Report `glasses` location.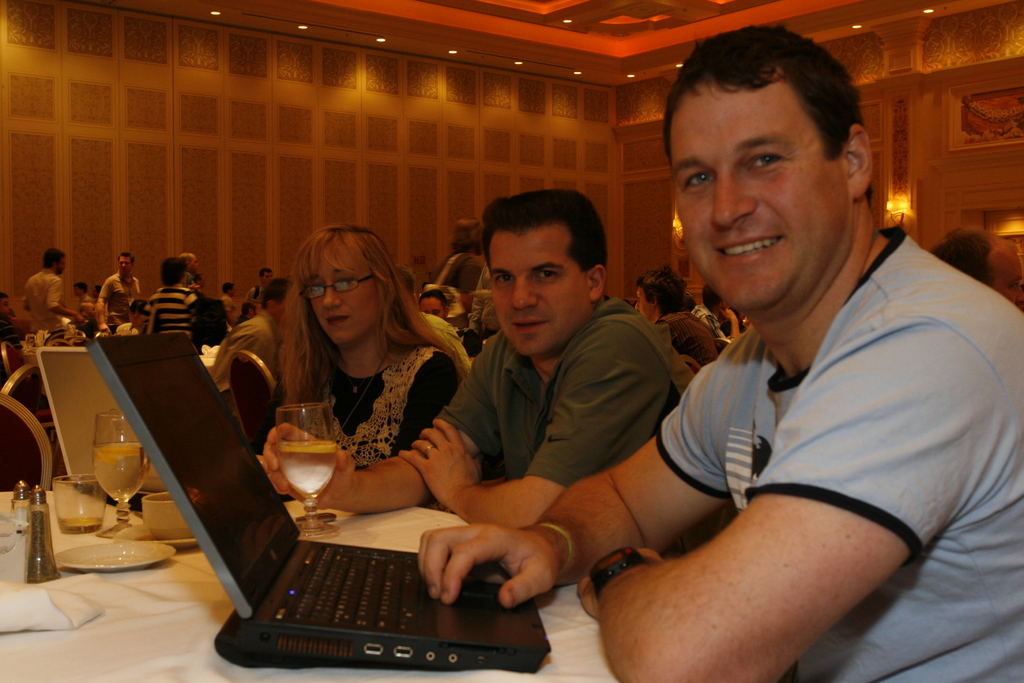
Report: (left=298, top=267, right=380, bottom=304).
